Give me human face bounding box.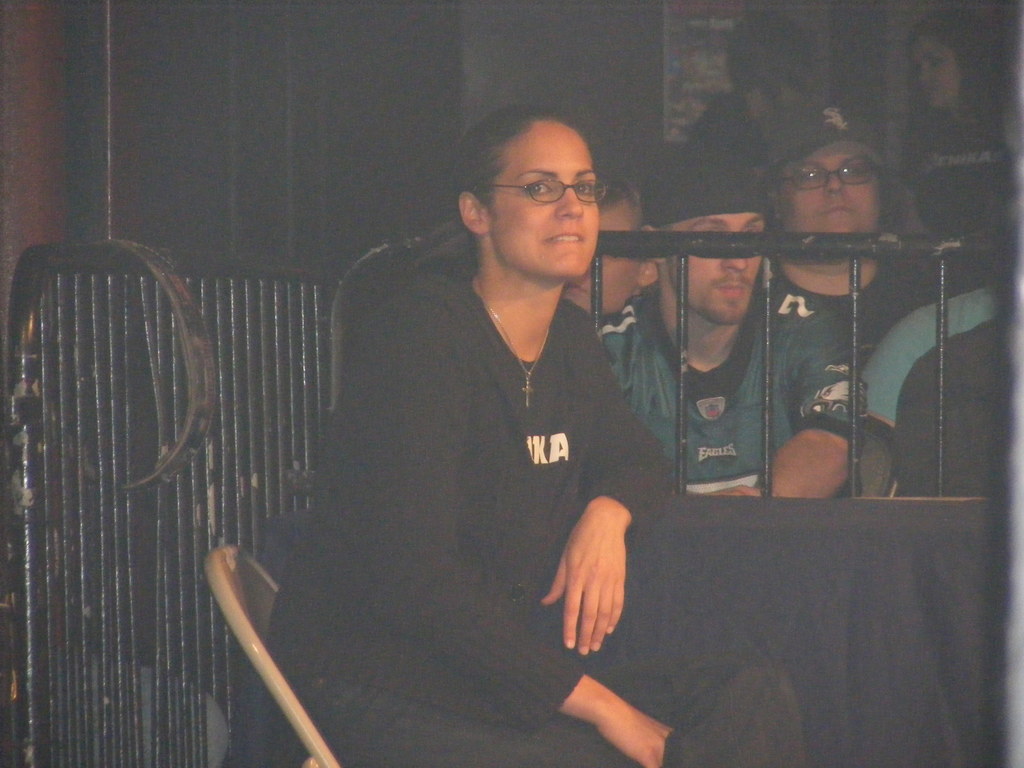
detection(779, 143, 884, 262).
